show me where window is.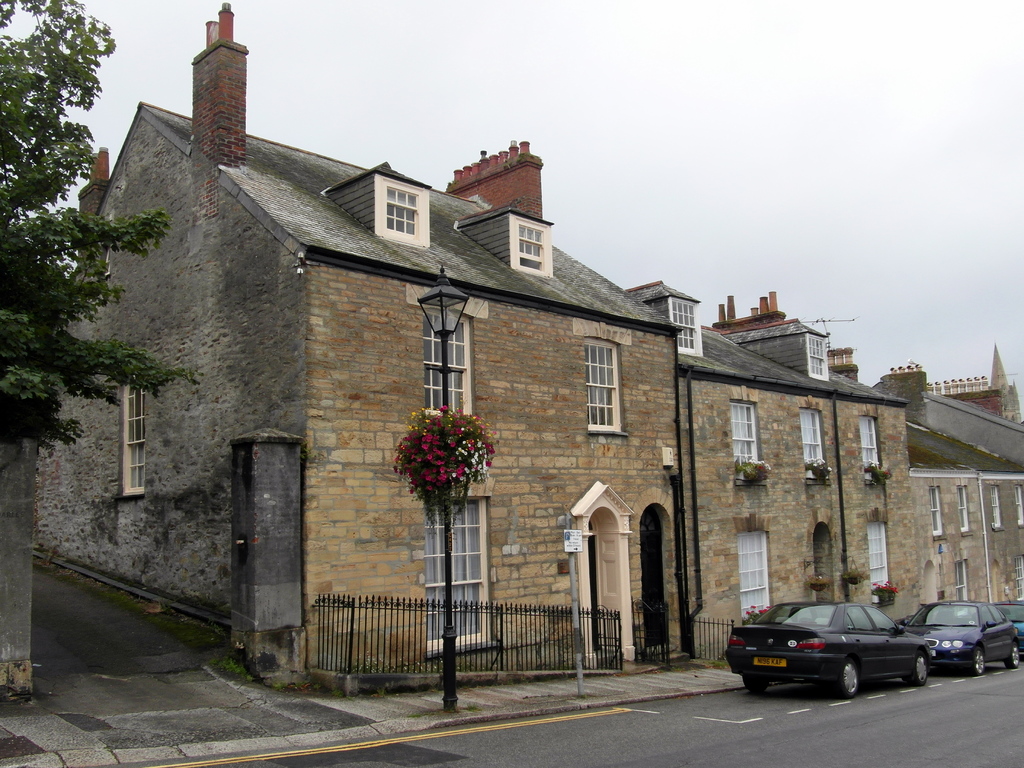
window is at (863,516,890,604).
